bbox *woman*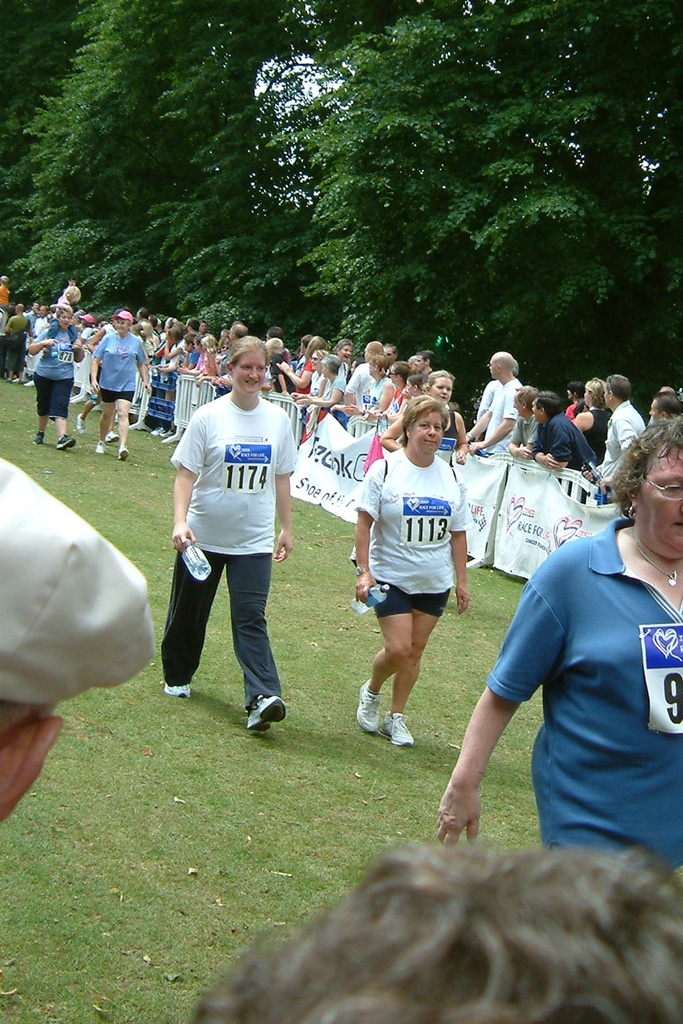
l=29, t=305, r=88, b=447
